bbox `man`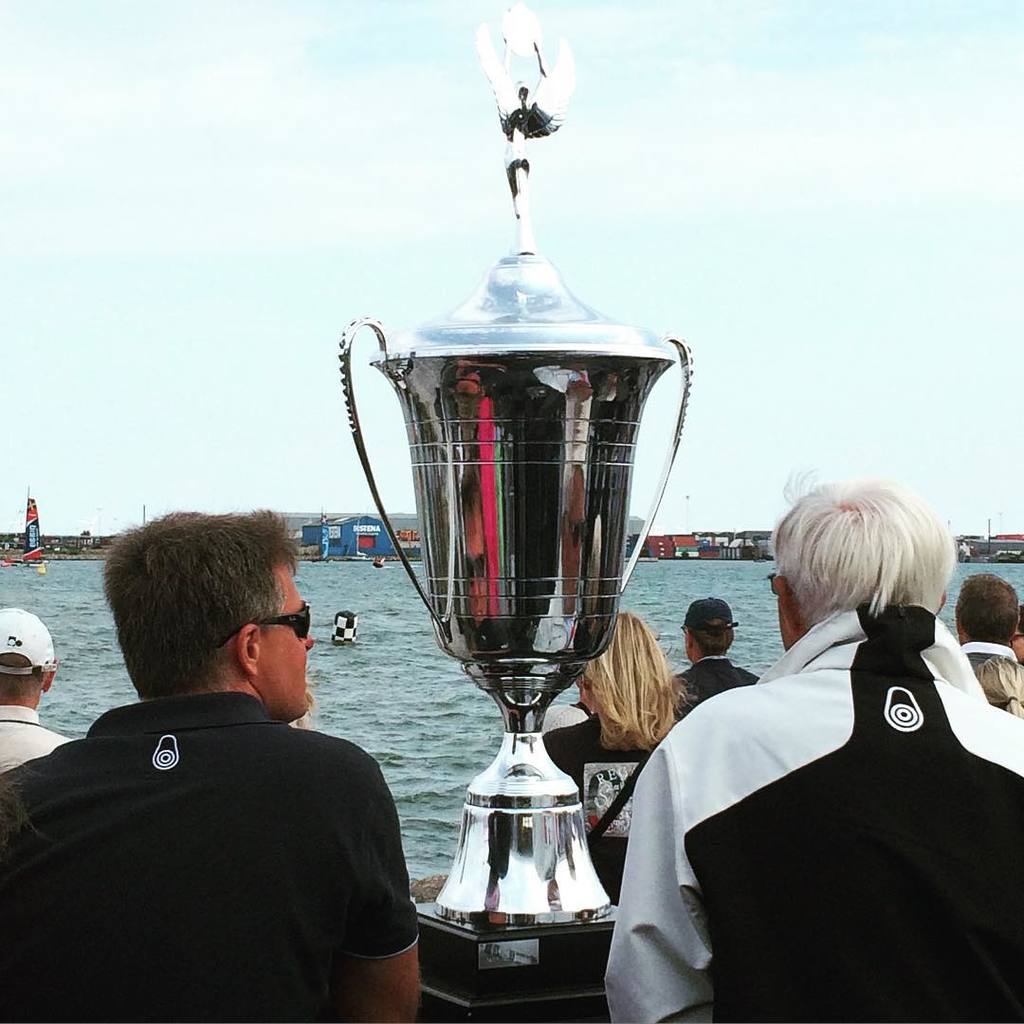
<bbox>19, 515, 452, 1008</bbox>
